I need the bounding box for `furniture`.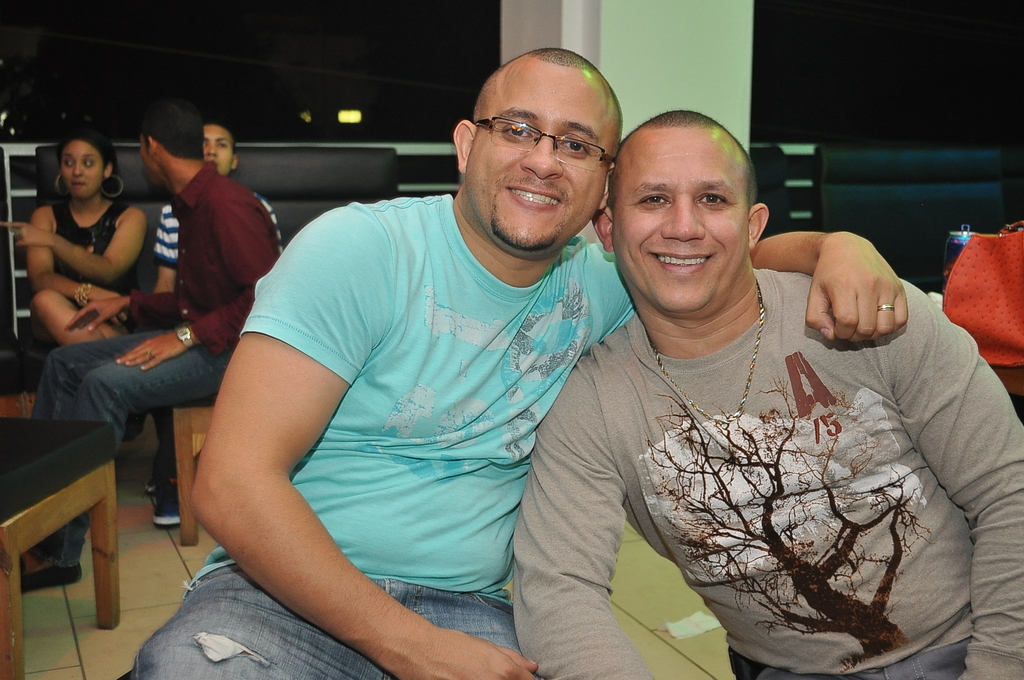
Here it is: region(748, 145, 789, 237).
